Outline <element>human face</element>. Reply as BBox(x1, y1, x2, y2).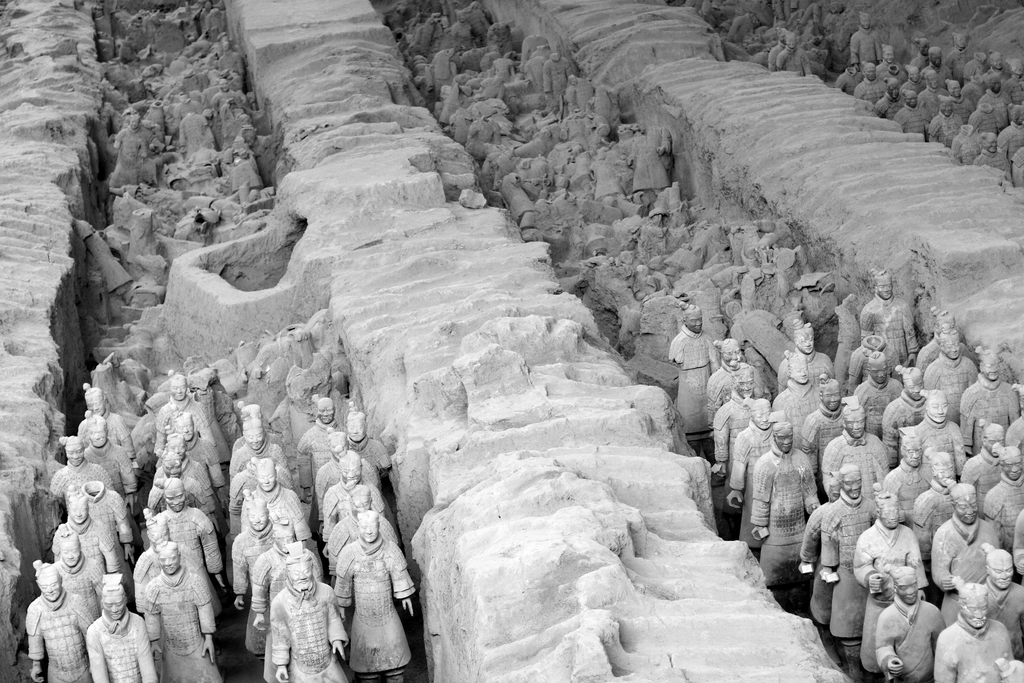
BBox(771, 423, 795, 455).
